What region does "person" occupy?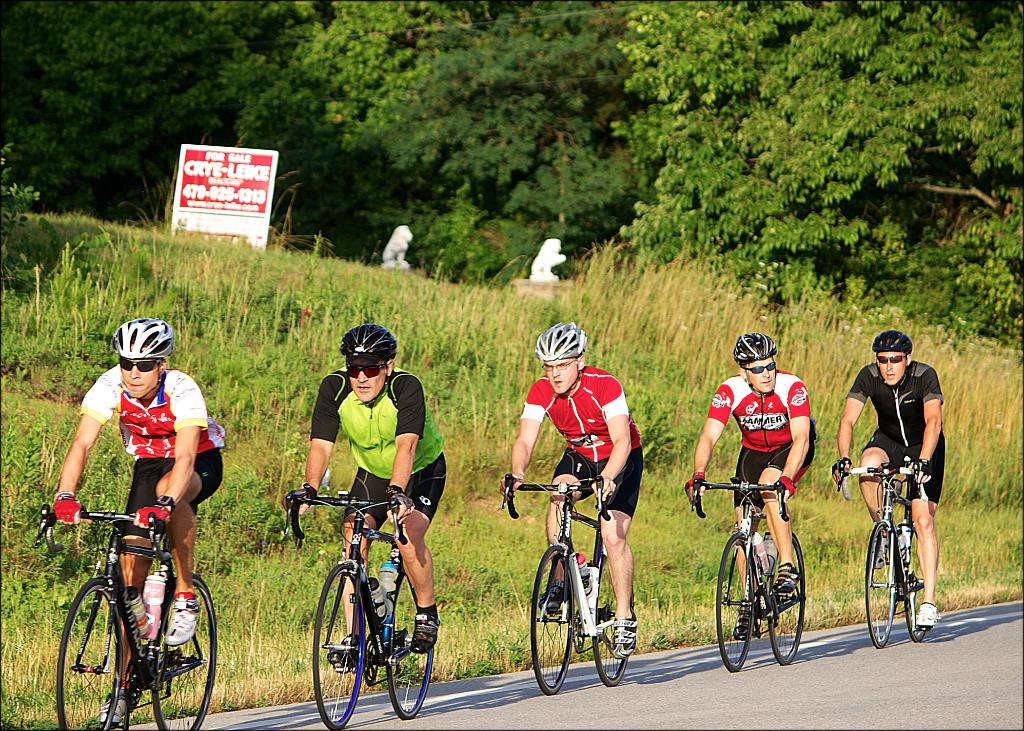
(281,323,447,674).
